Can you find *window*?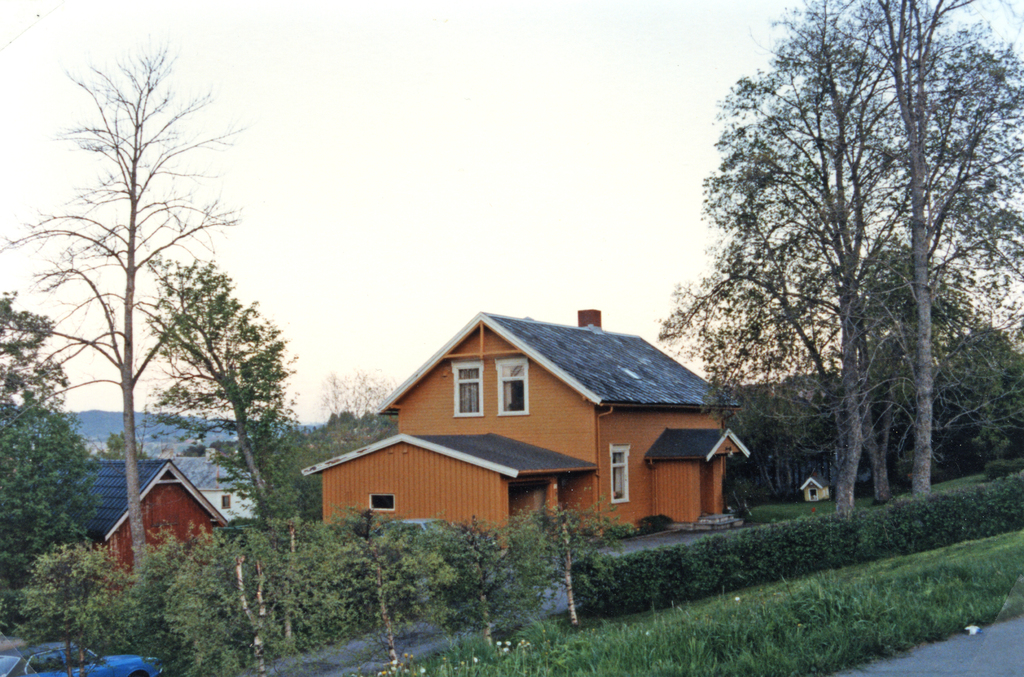
Yes, bounding box: left=456, top=363, right=486, bottom=414.
